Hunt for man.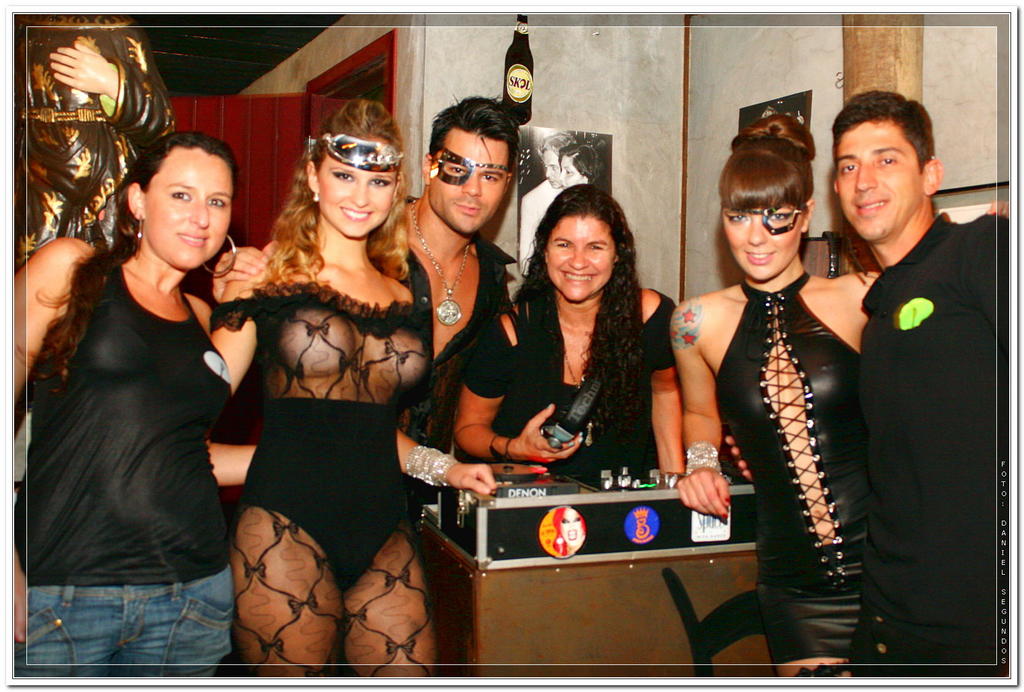
Hunted down at x1=817, y1=80, x2=1007, y2=659.
